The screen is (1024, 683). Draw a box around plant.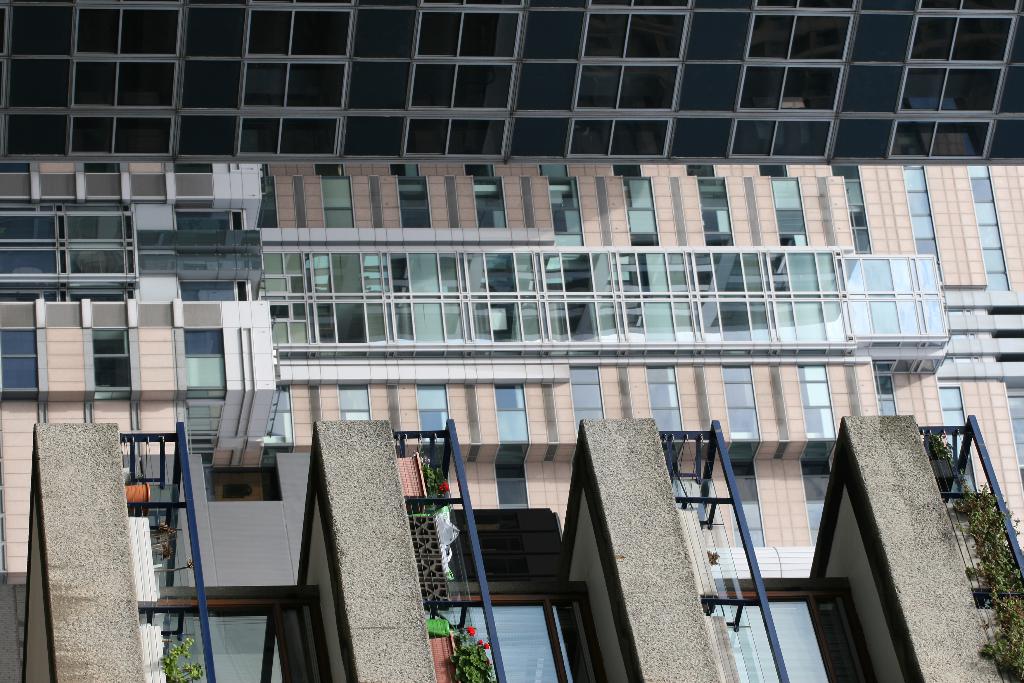
bbox=(708, 548, 715, 574).
